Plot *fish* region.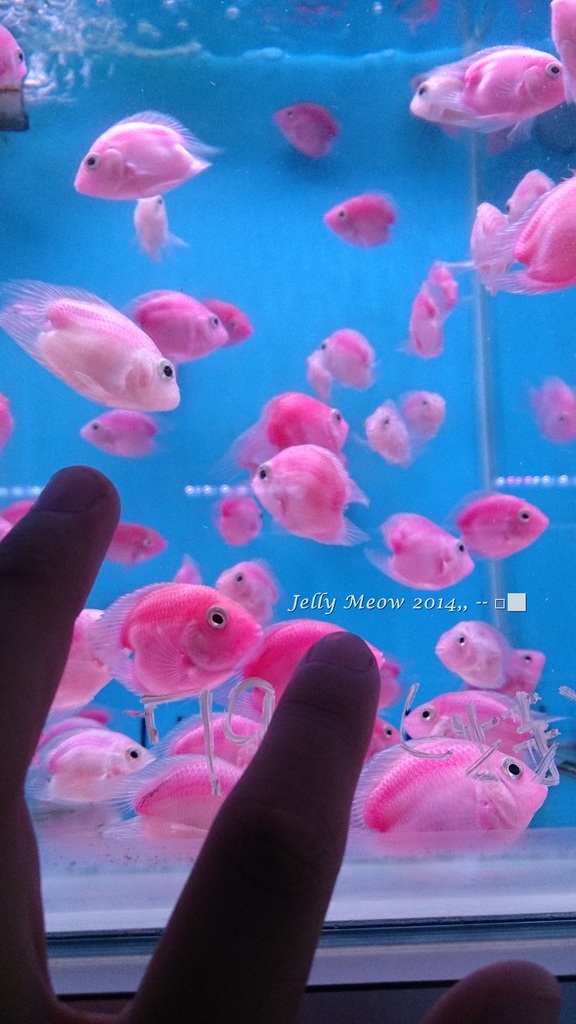
Plotted at crop(0, 395, 9, 440).
